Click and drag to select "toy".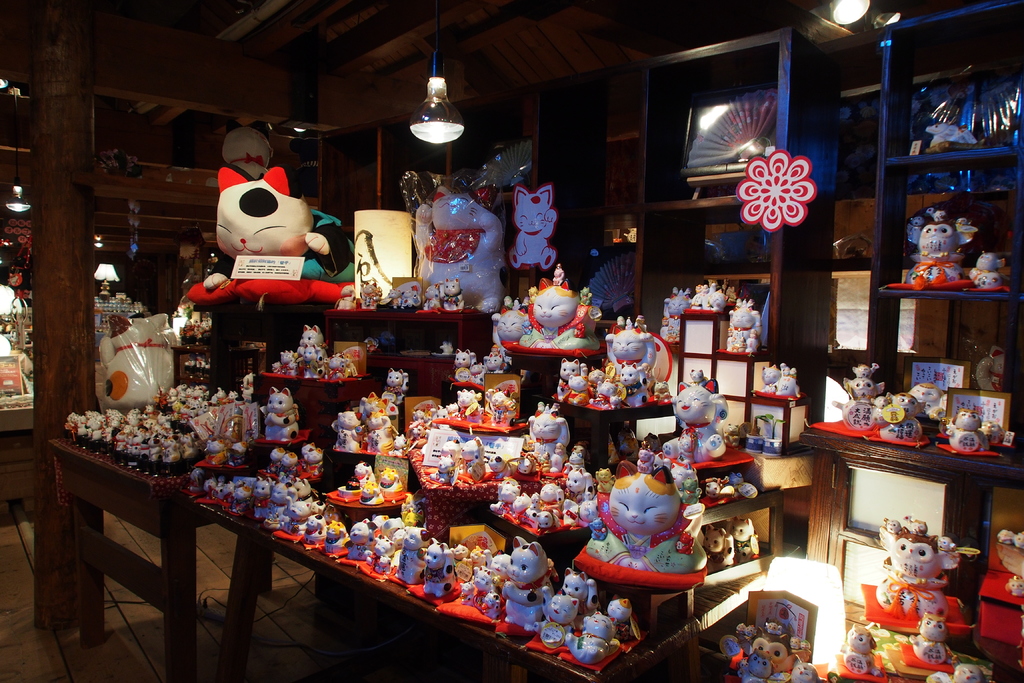
Selection: bbox=[874, 512, 963, 621].
